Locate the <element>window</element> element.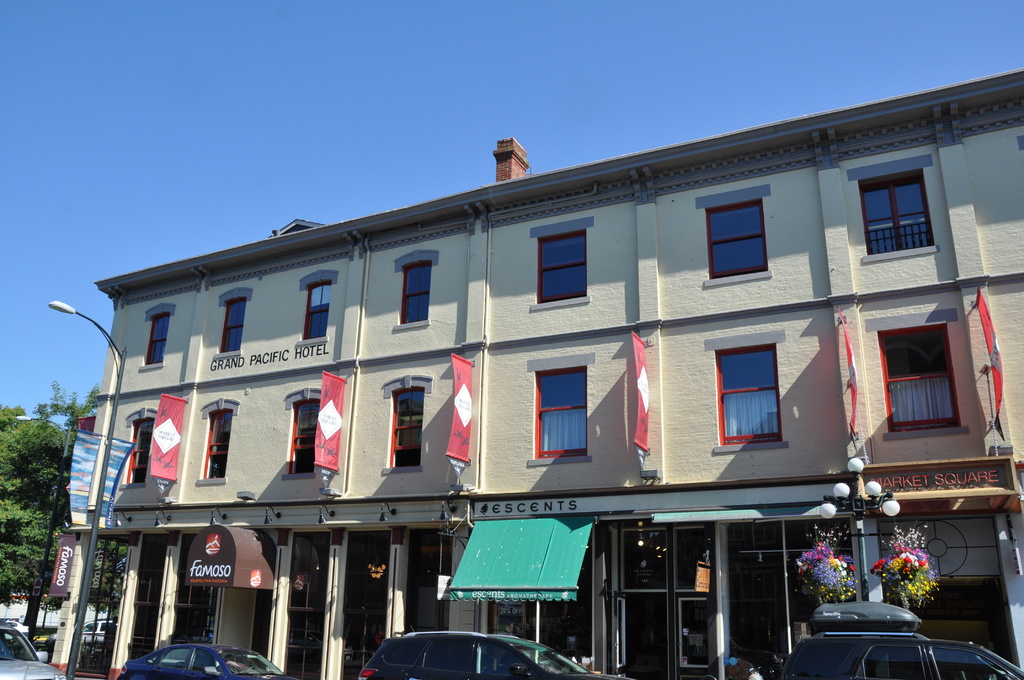
Element bbox: (883,316,952,441).
